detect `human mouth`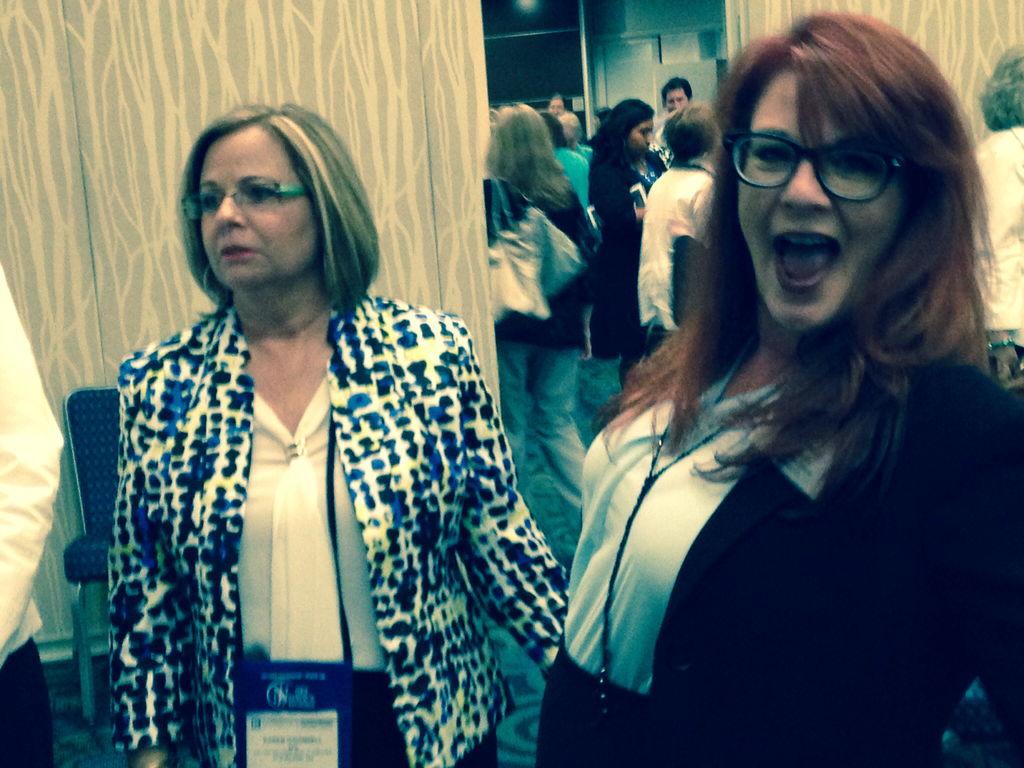
(214, 235, 265, 263)
